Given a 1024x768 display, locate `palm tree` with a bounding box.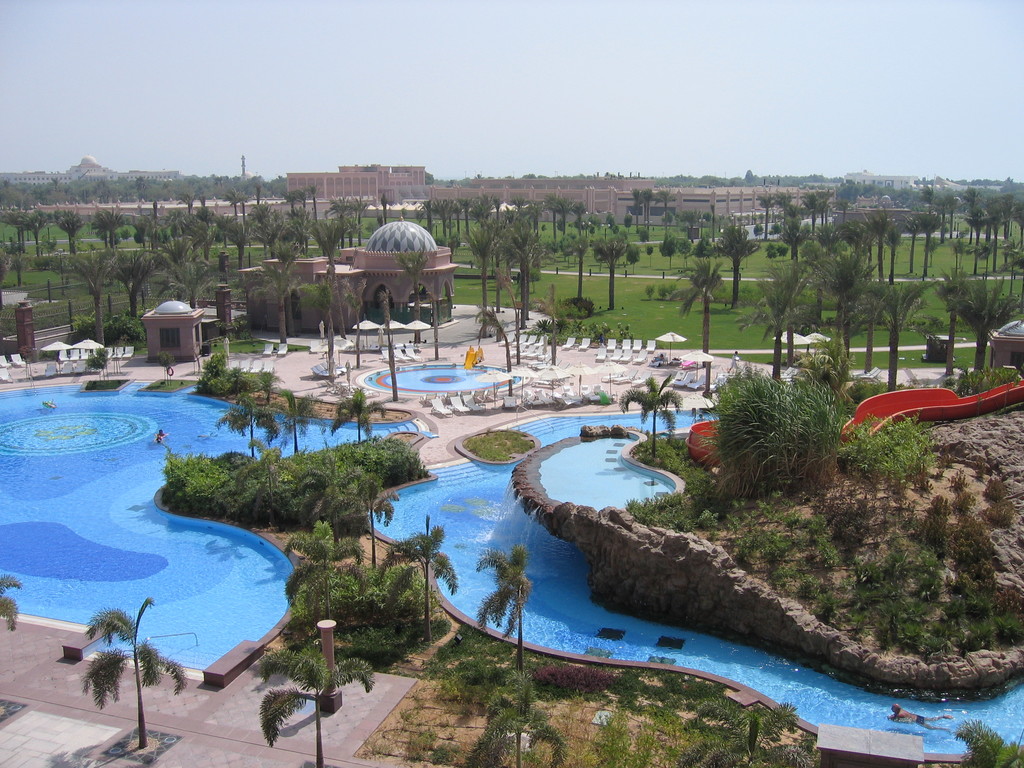
Located: (170,259,223,309).
